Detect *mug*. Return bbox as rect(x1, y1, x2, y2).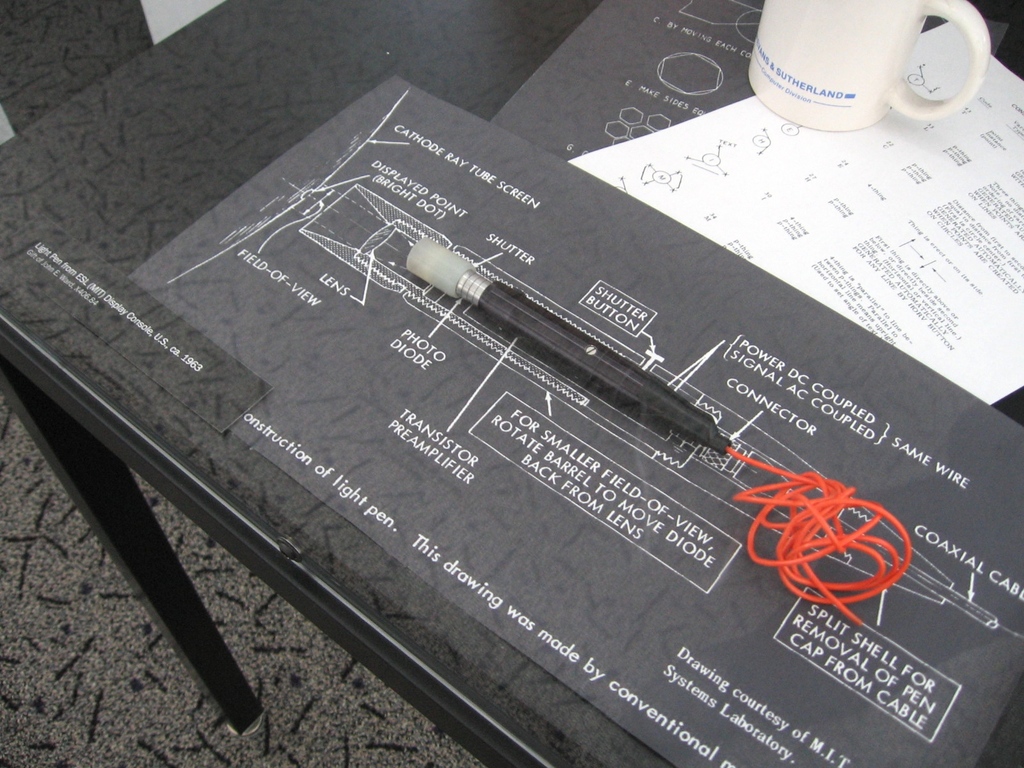
rect(747, 0, 989, 132).
